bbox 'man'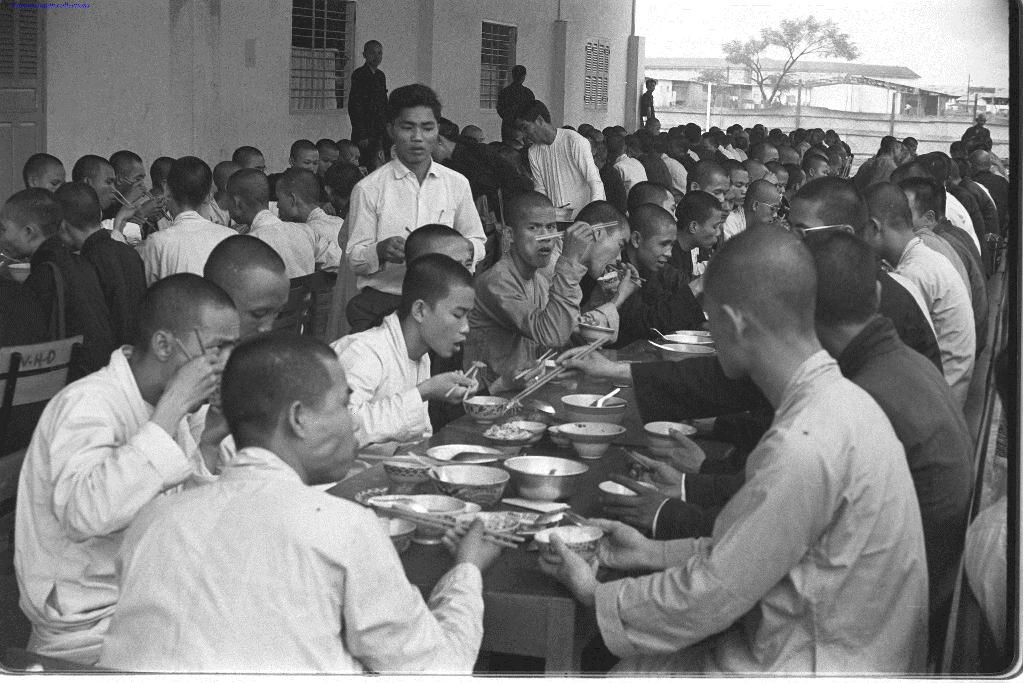
(left=621, top=192, right=679, bottom=295)
